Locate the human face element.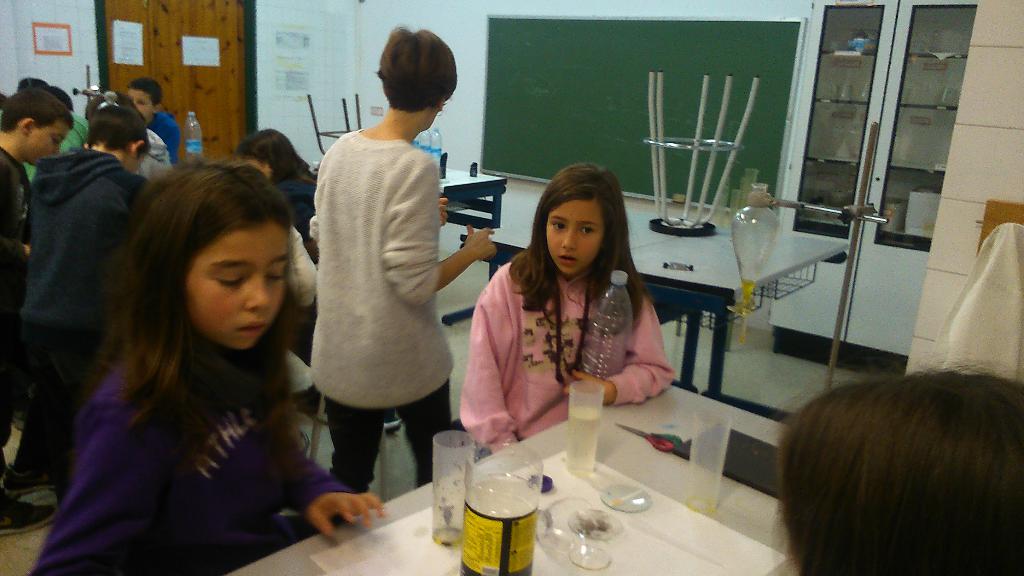
Element bbox: (547,198,603,276).
